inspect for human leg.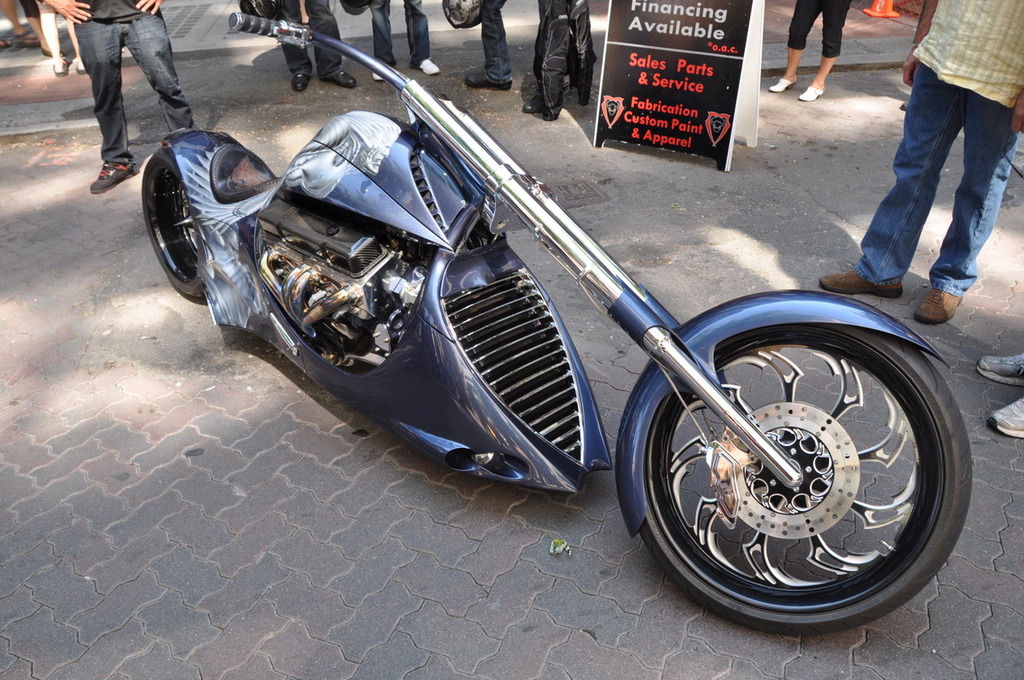
Inspection: region(818, 59, 966, 298).
